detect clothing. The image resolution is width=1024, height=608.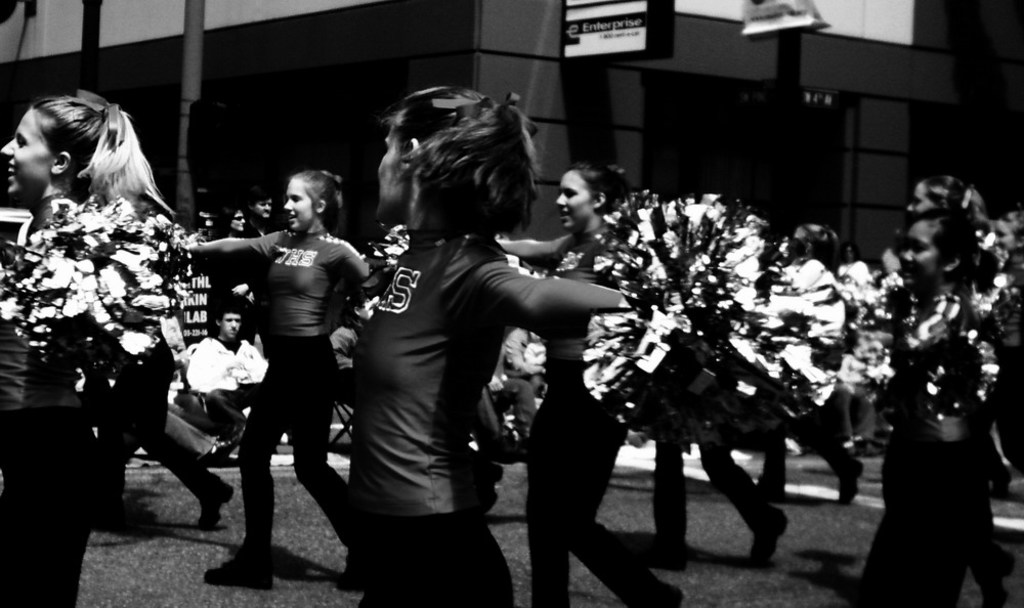
(517, 241, 709, 607).
